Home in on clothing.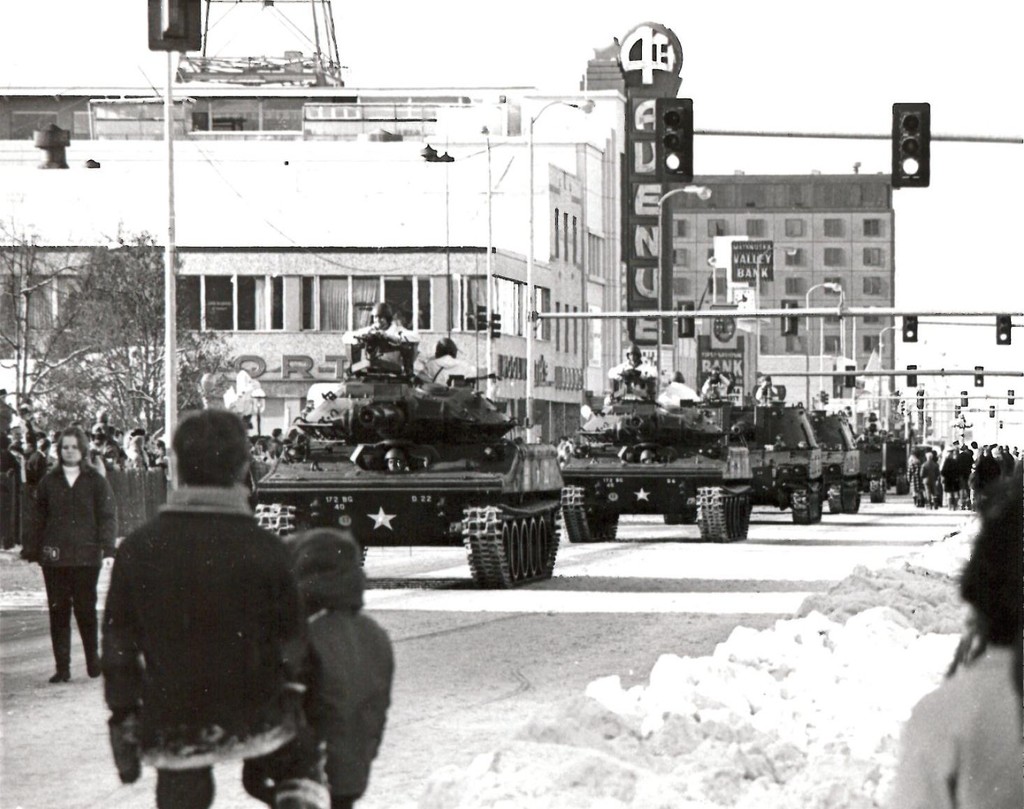
Homed in at 652:376:703:408.
